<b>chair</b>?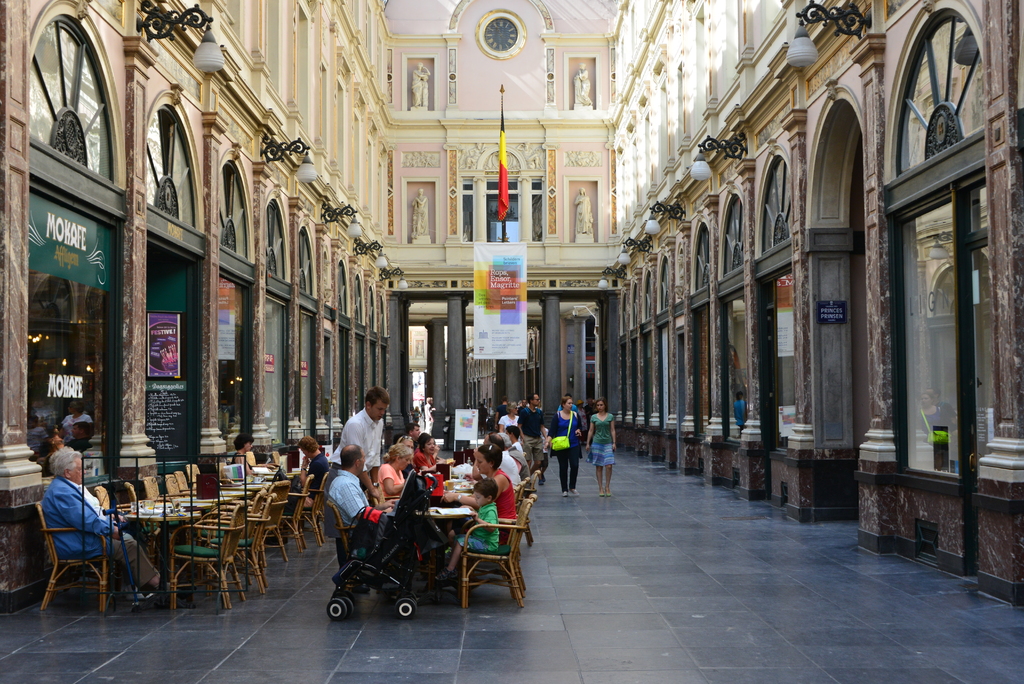
{"left": 229, "top": 479, "right": 289, "bottom": 594}
